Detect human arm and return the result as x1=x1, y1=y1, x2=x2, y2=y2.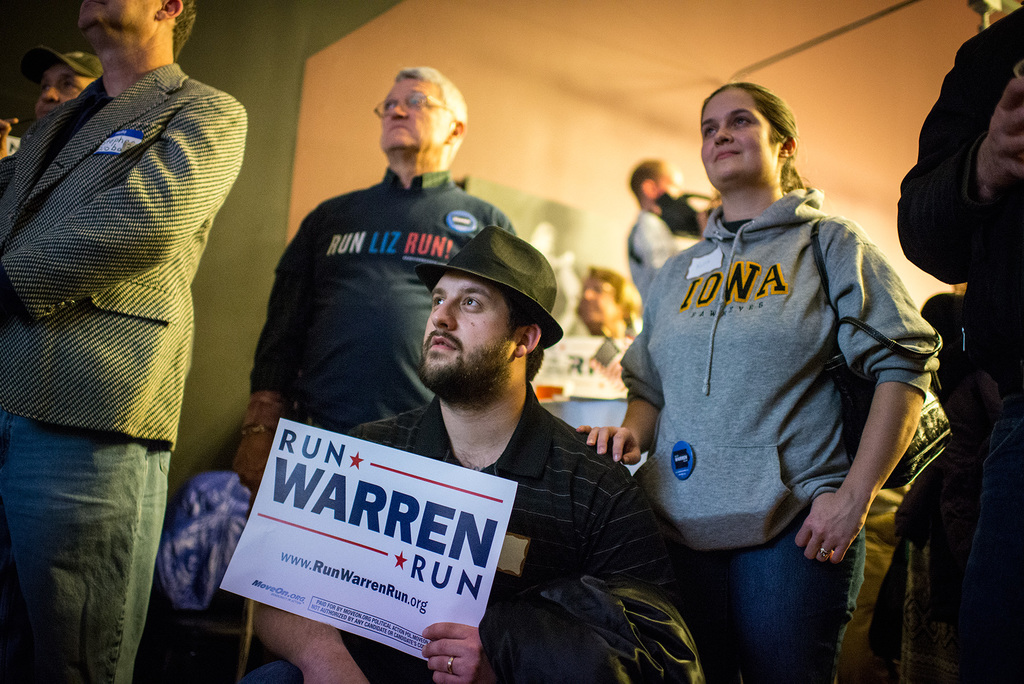
x1=19, y1=79, x2=257, y2=318.
